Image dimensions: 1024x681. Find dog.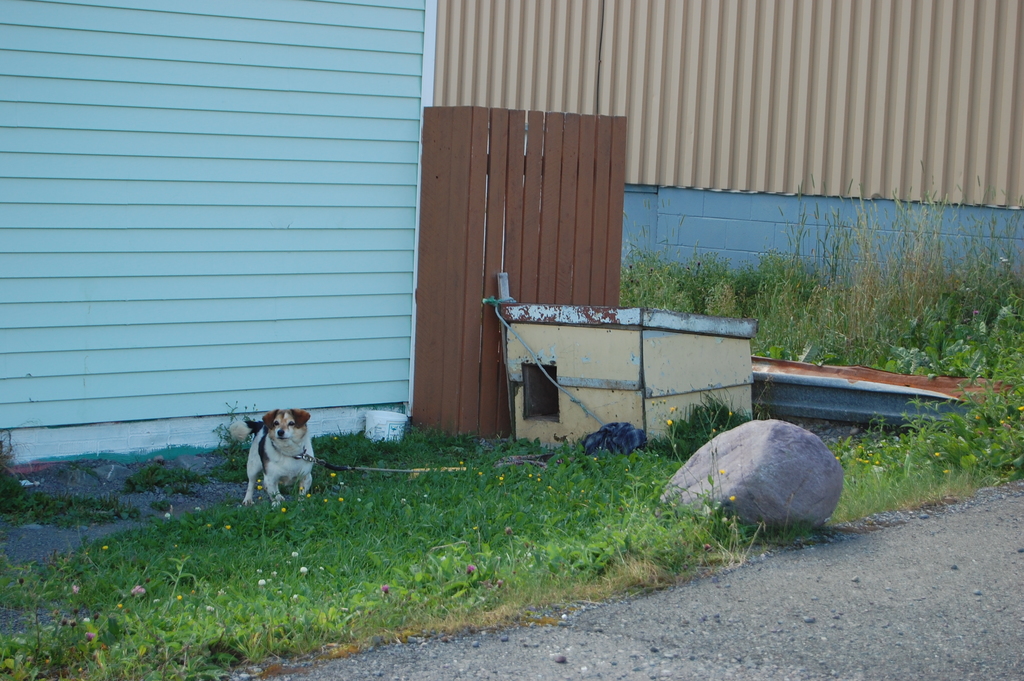
BBox(227, 406, 316, 506).
